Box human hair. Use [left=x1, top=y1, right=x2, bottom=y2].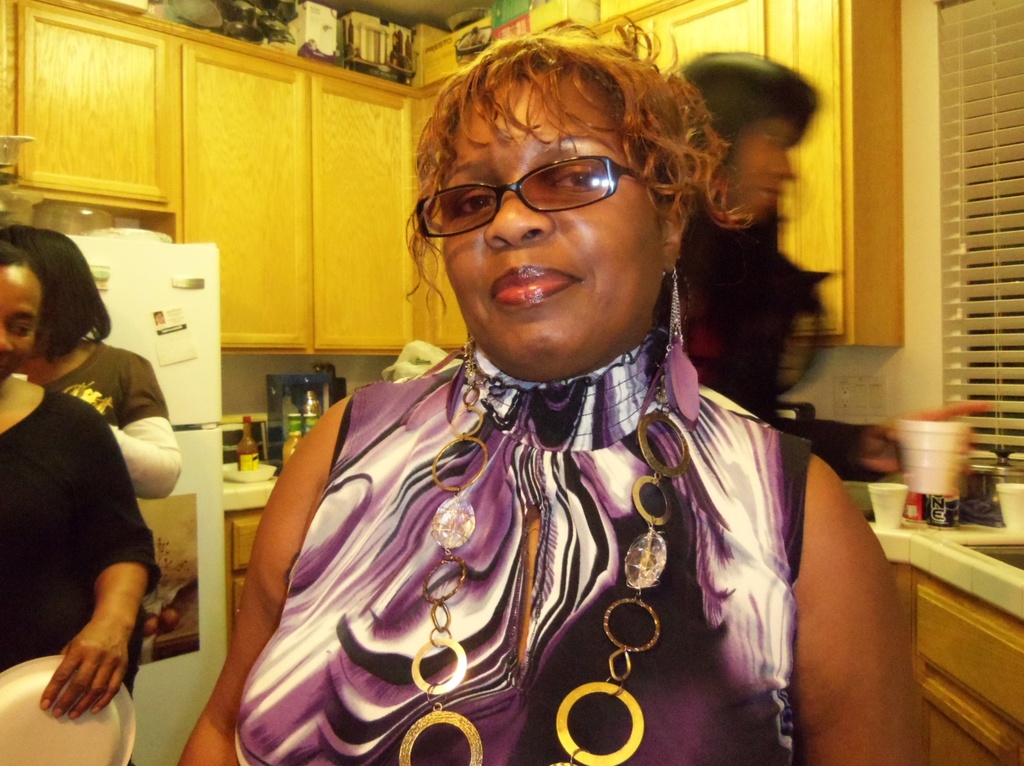
[left=0, top=222, right=116, bottom=371].
